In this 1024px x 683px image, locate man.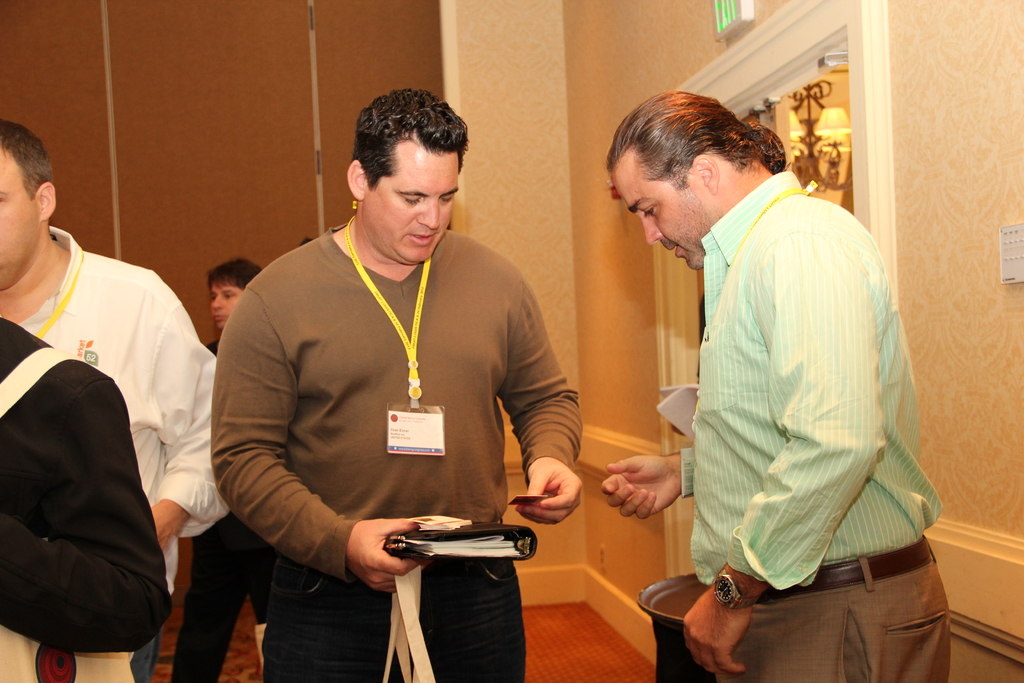
Bounding box: (x1=214, y1=90, x2=582, y2=682).
